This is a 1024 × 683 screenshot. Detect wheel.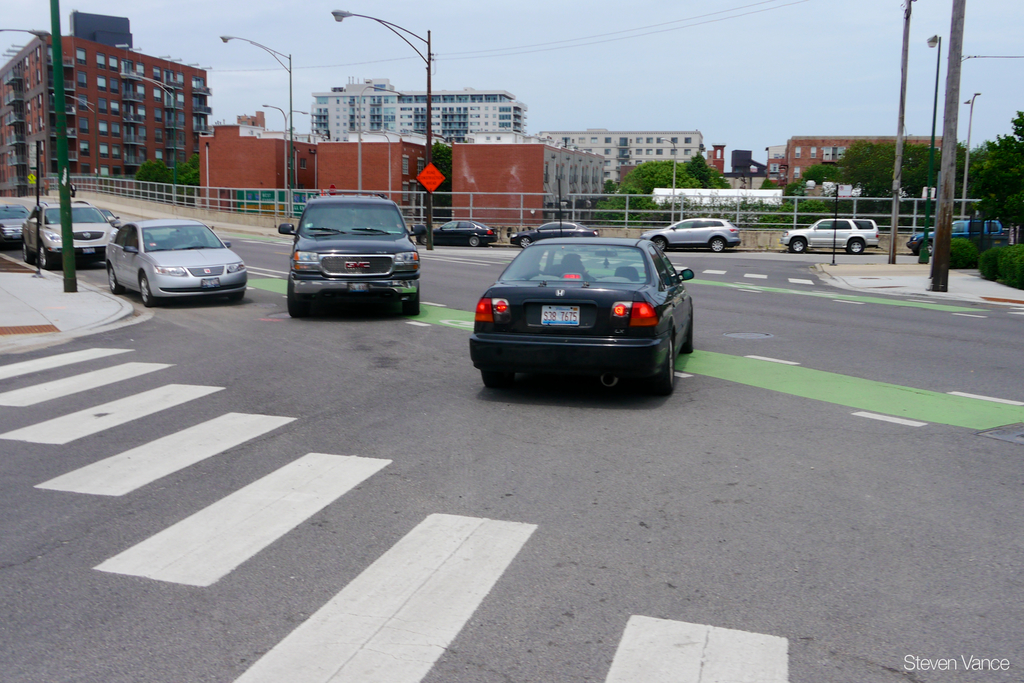
<region>845, 235, 866, 254</region>.
